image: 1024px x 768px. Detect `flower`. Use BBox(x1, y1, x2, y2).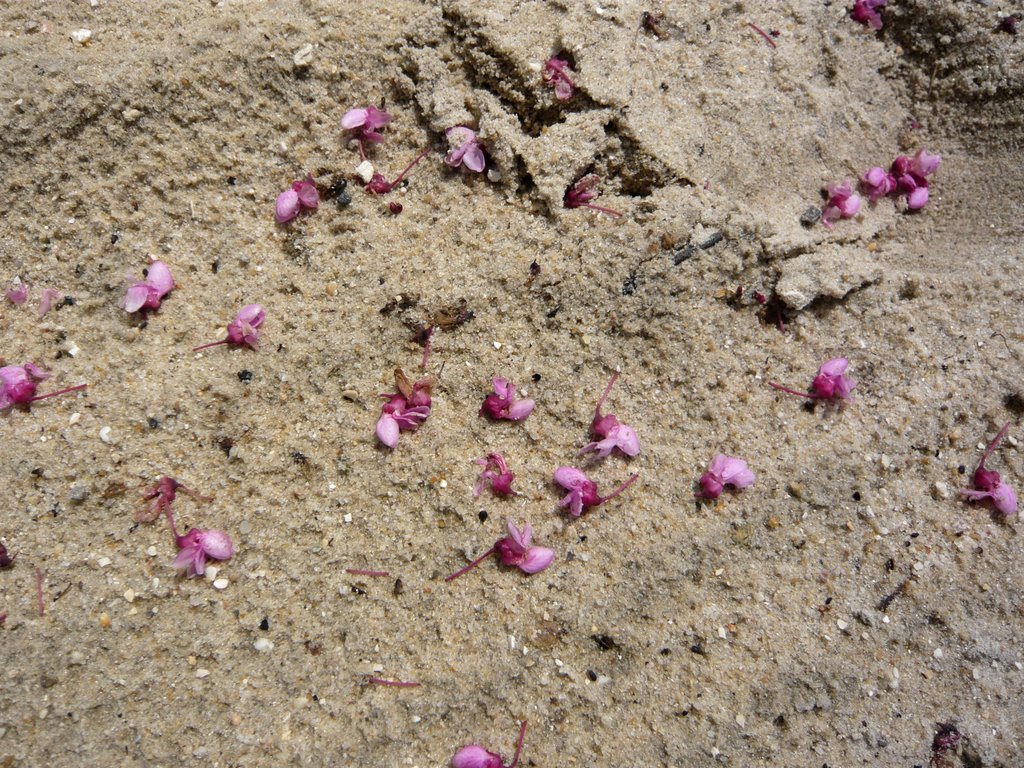
BBox(866, 161, 895, 201).
